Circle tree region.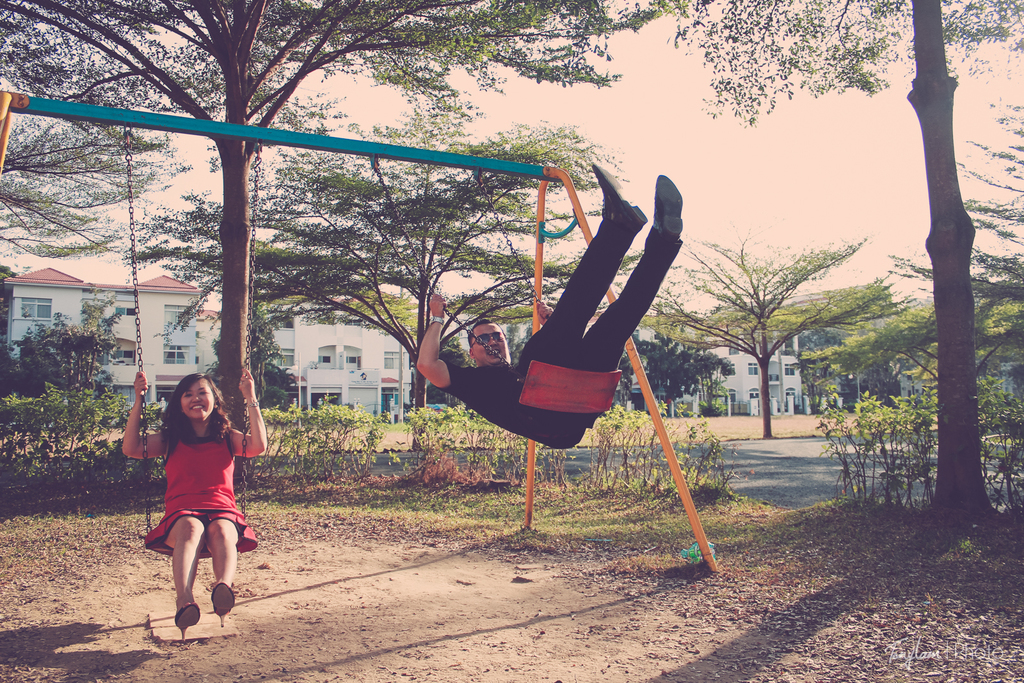
Region: 0/297/115/401.
